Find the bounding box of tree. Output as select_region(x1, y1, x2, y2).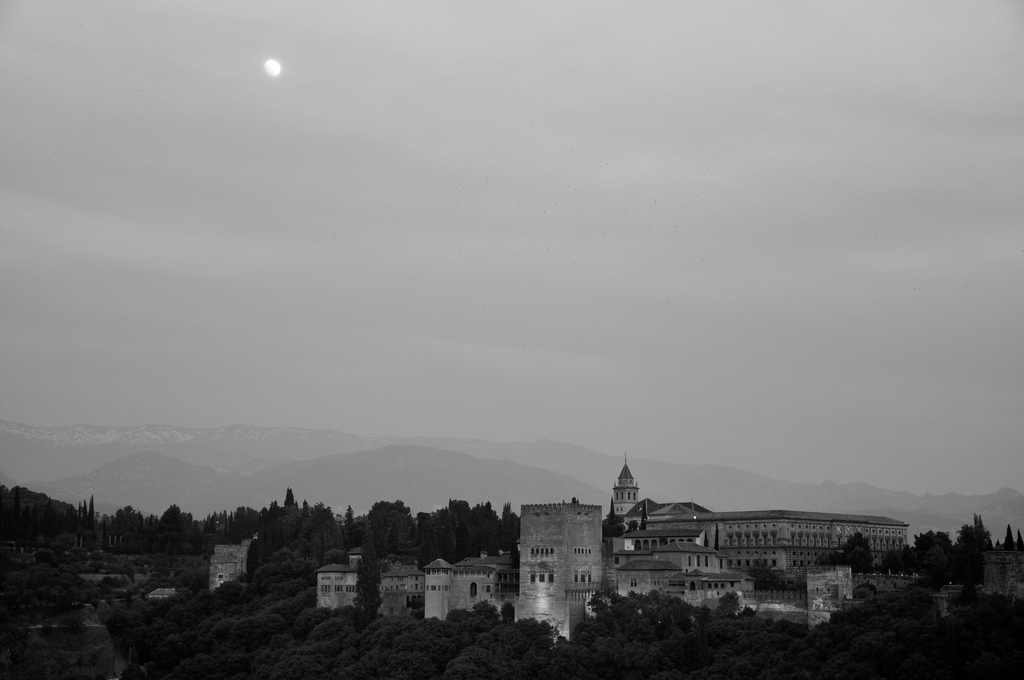
select_region(420, 490, 520, 562).
